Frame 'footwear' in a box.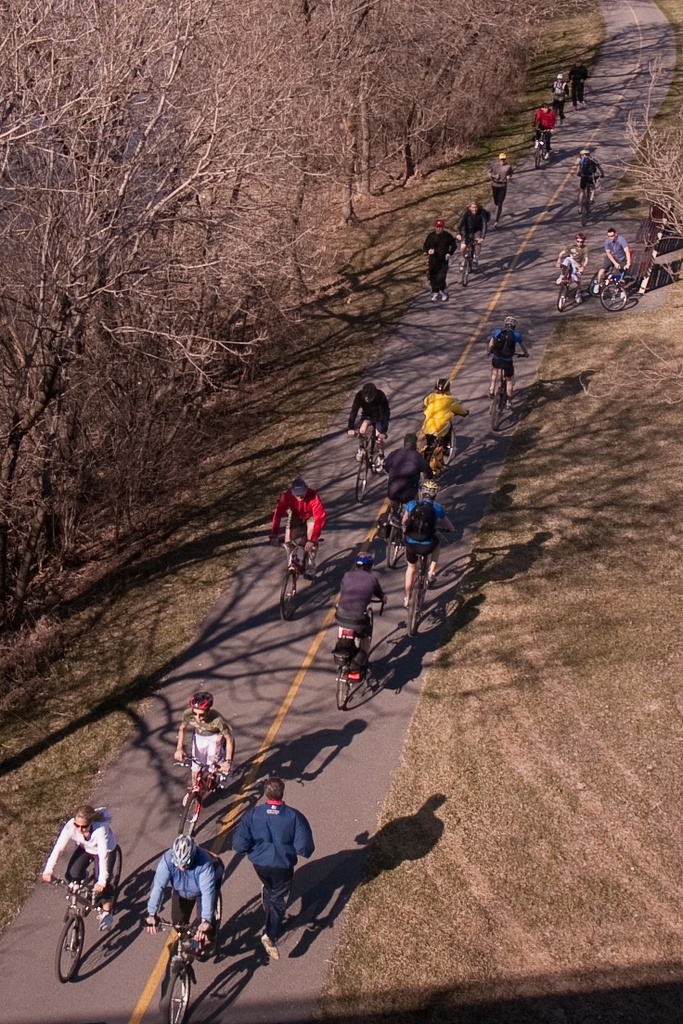
box(354, 445, 364, 463).
